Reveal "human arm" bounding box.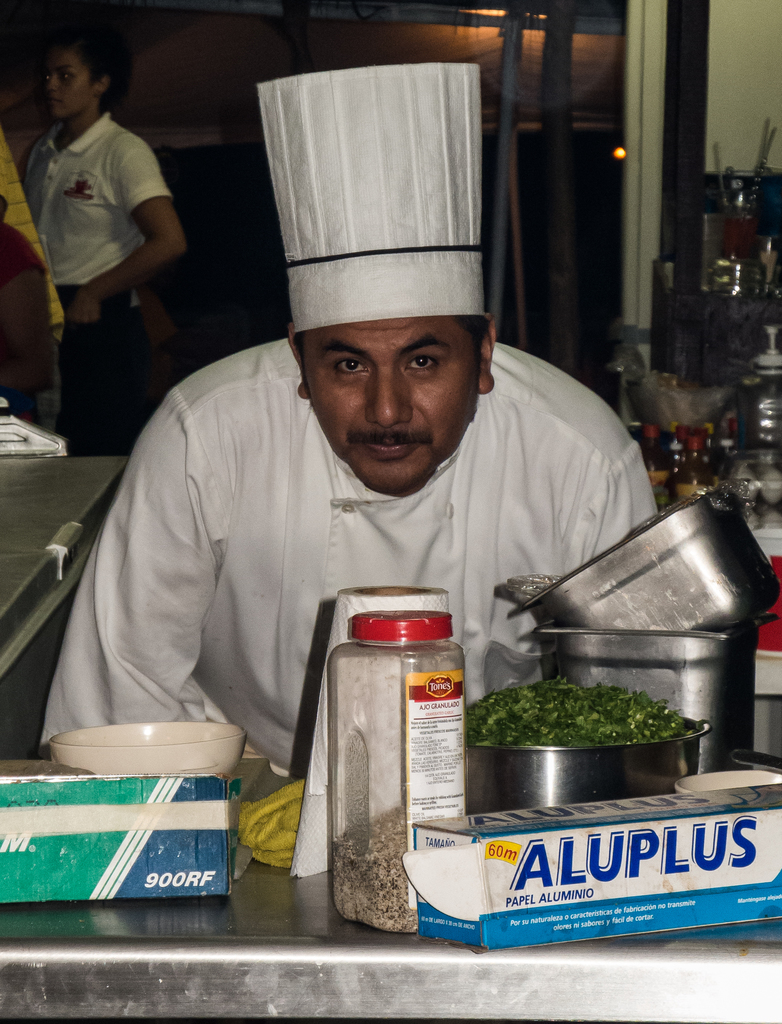
Revealed: {"left": 42, "top": 372, "right": 244, "bottom": 741}.
